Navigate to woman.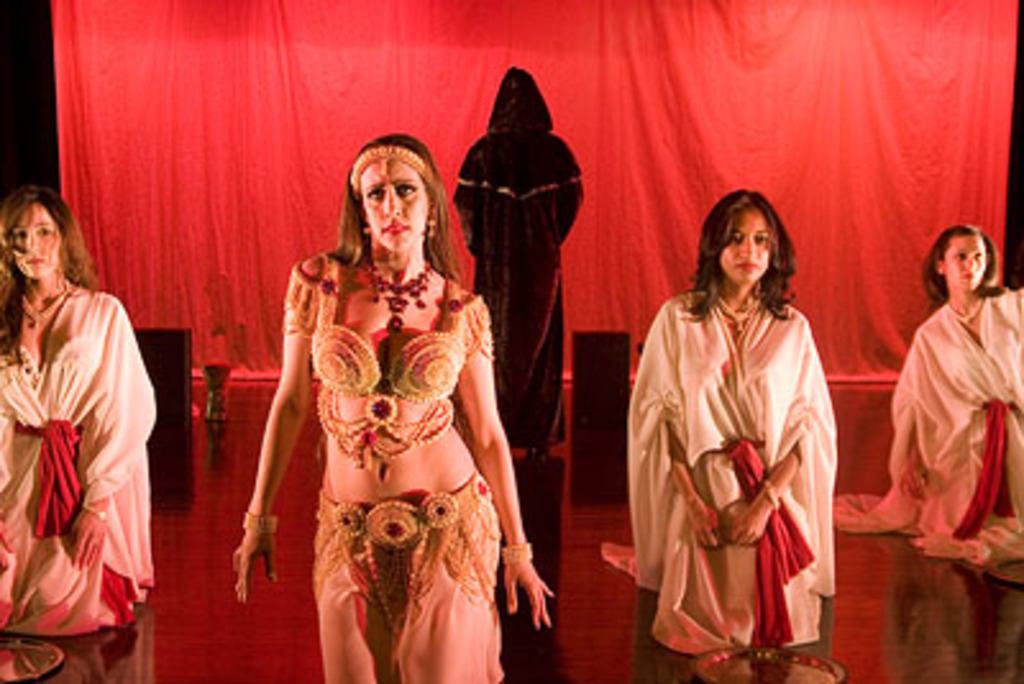
Navigation target: bbox(832, 225, 1021, 579).
